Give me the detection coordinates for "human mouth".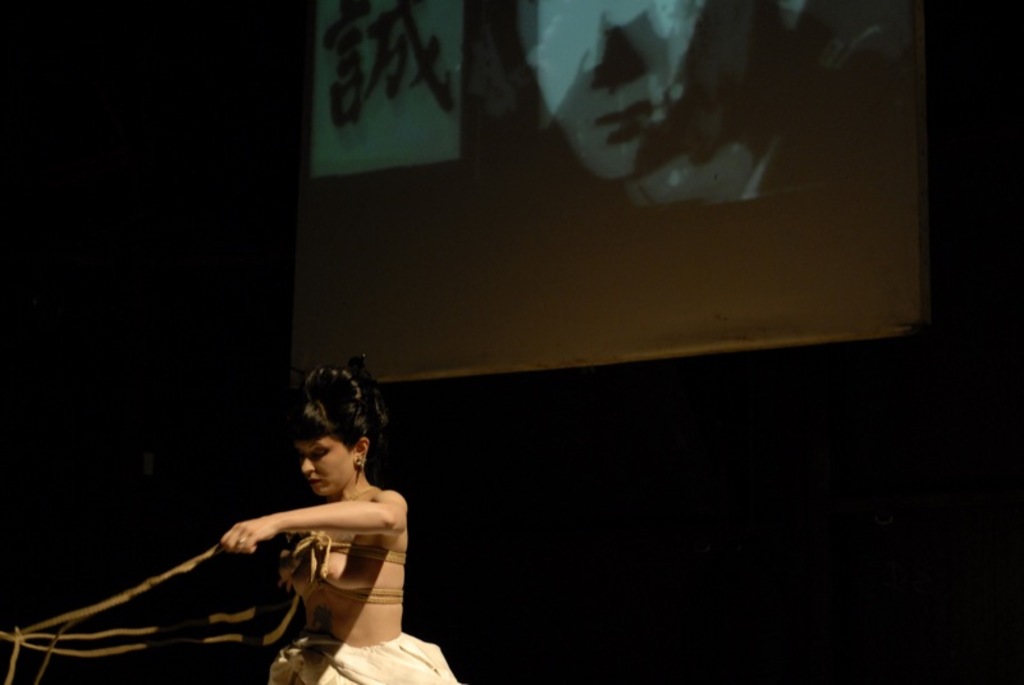
rect(314, 480, 326, 487).
